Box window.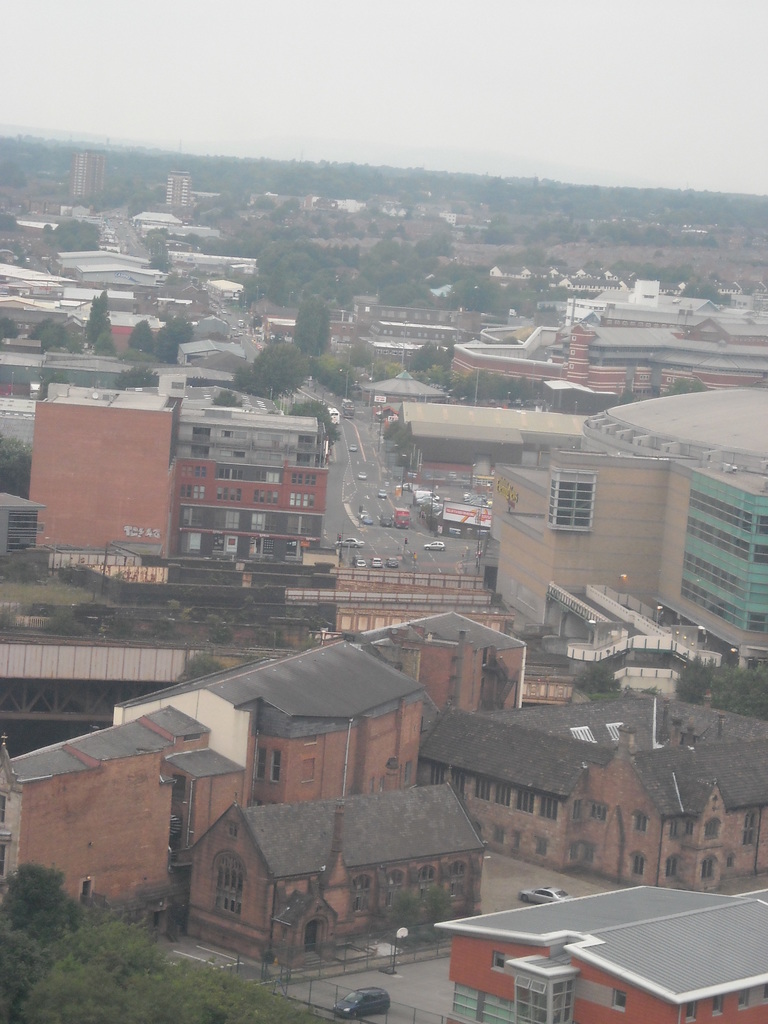
bbox=[233, 488, 240, 499].
